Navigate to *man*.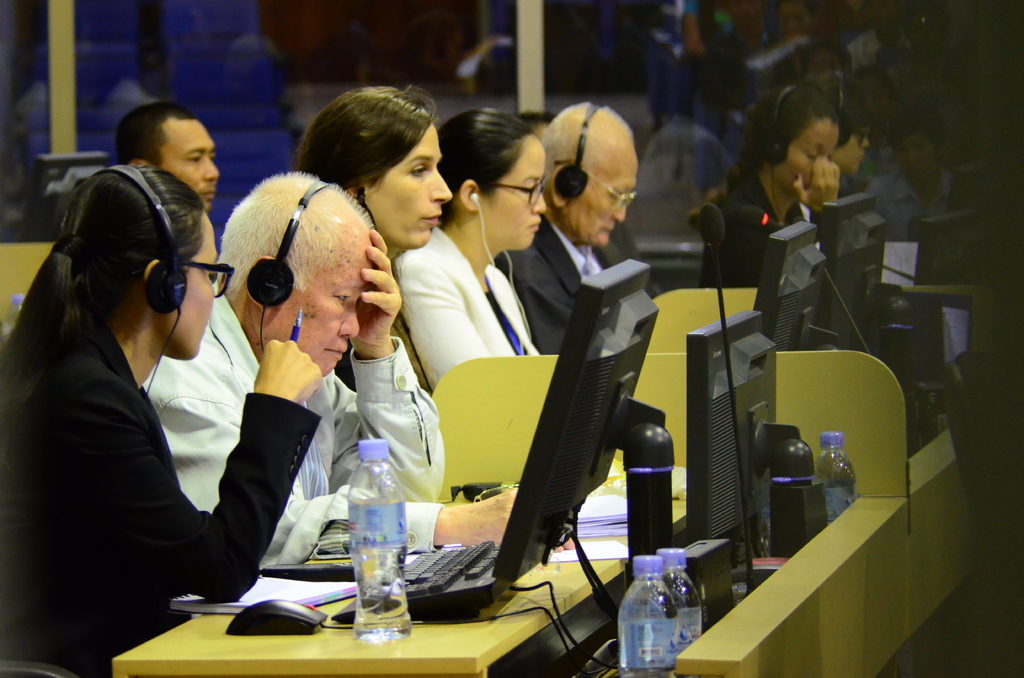
Navigation target: left=138, top=171, right=575, bottom=574.
